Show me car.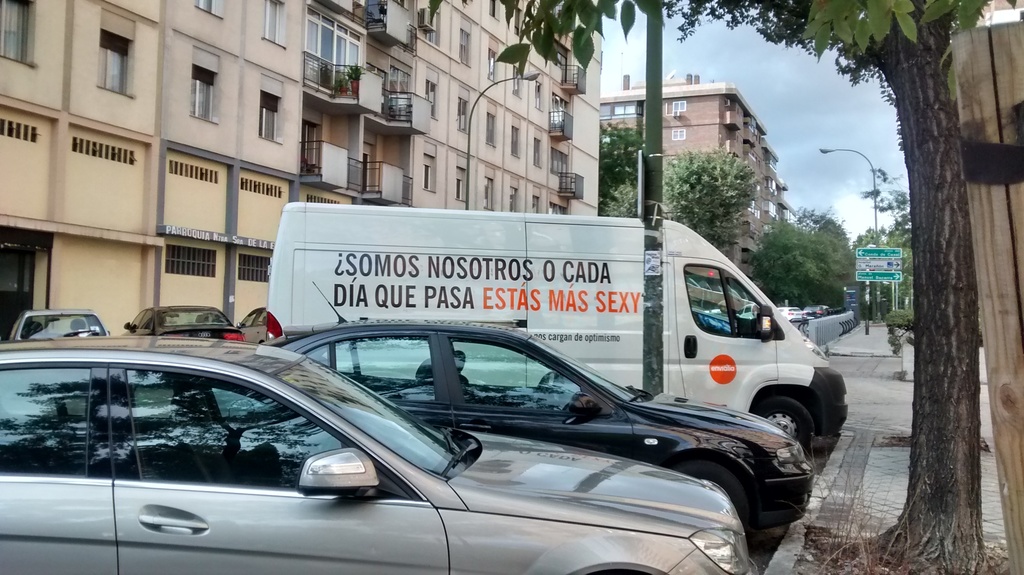
car is here: (268,281,811,544).
